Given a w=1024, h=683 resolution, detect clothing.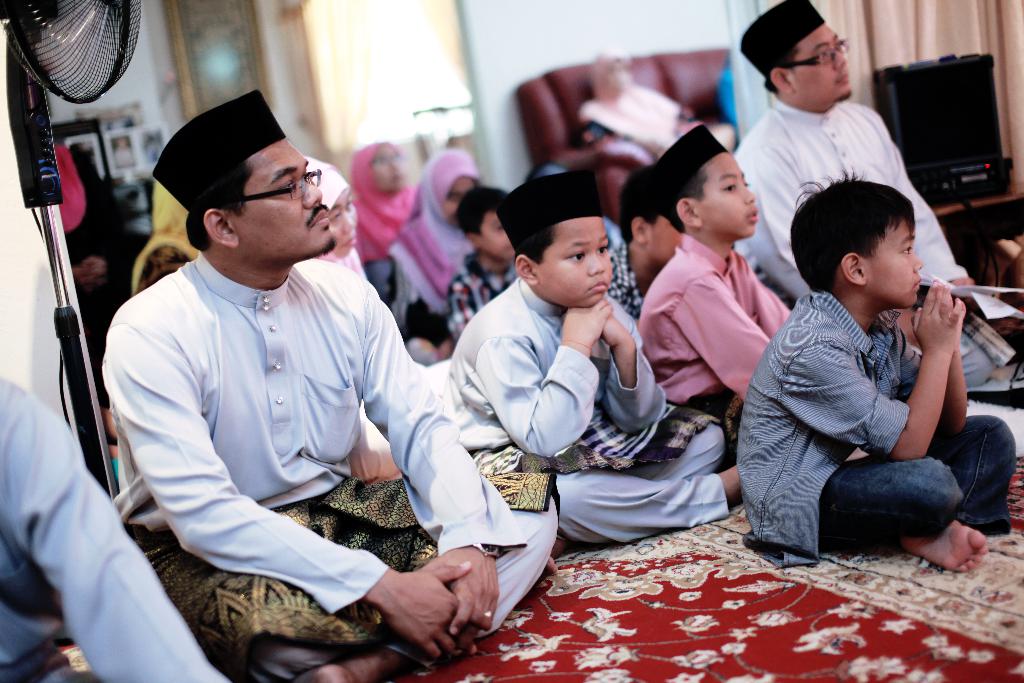
(left=0, top=377, right=228, bottom=682).
